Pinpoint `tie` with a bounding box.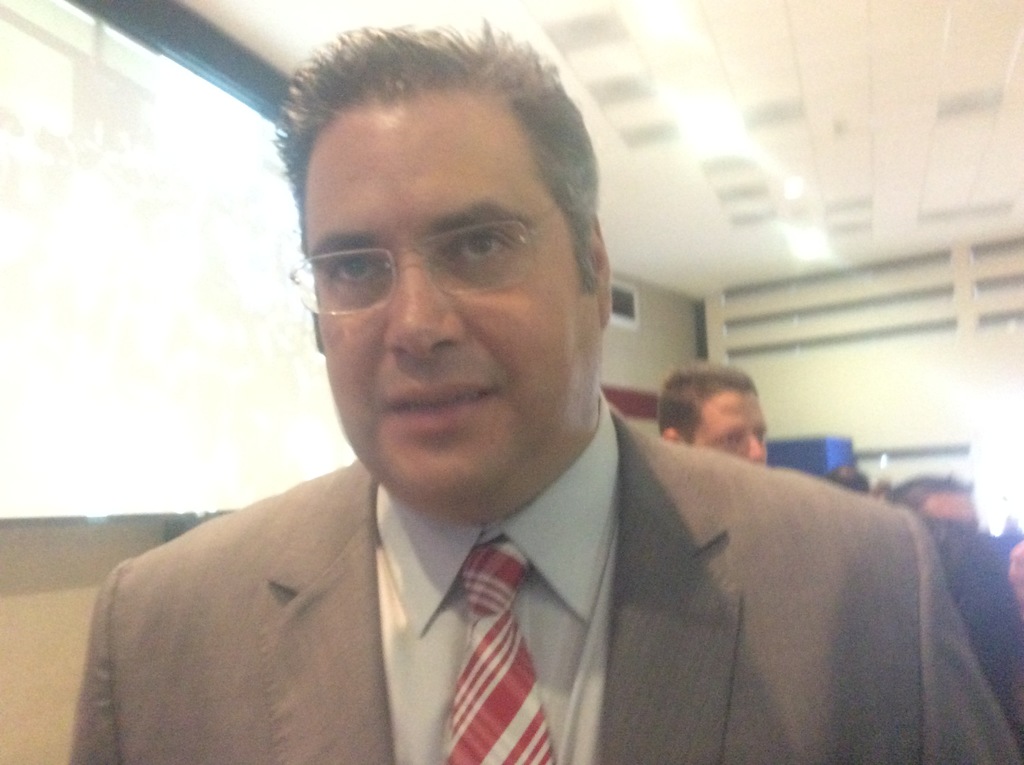
x1=445, y1=535, x2=565, y2=764.
